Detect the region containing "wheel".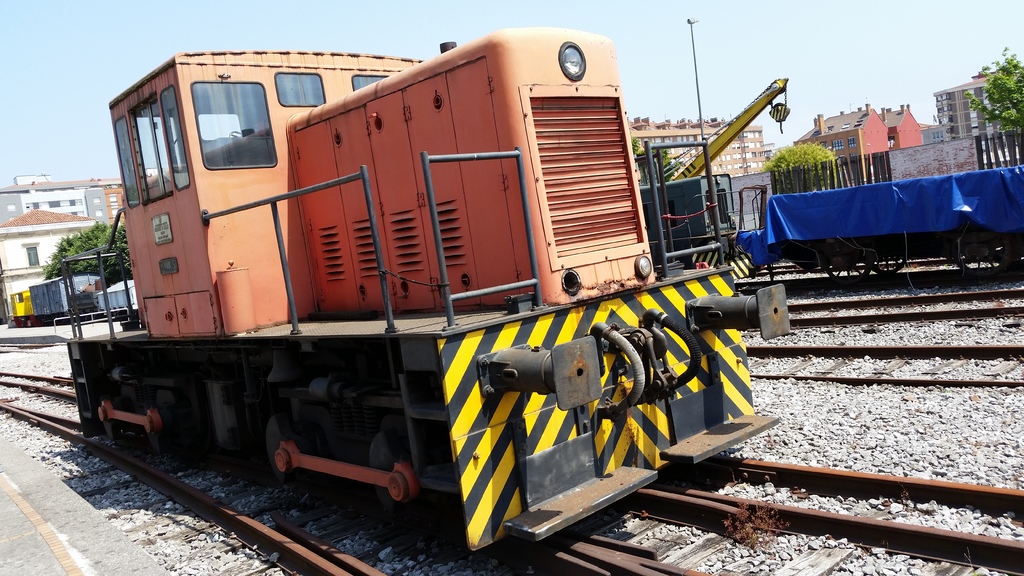
821 241 870 285.
